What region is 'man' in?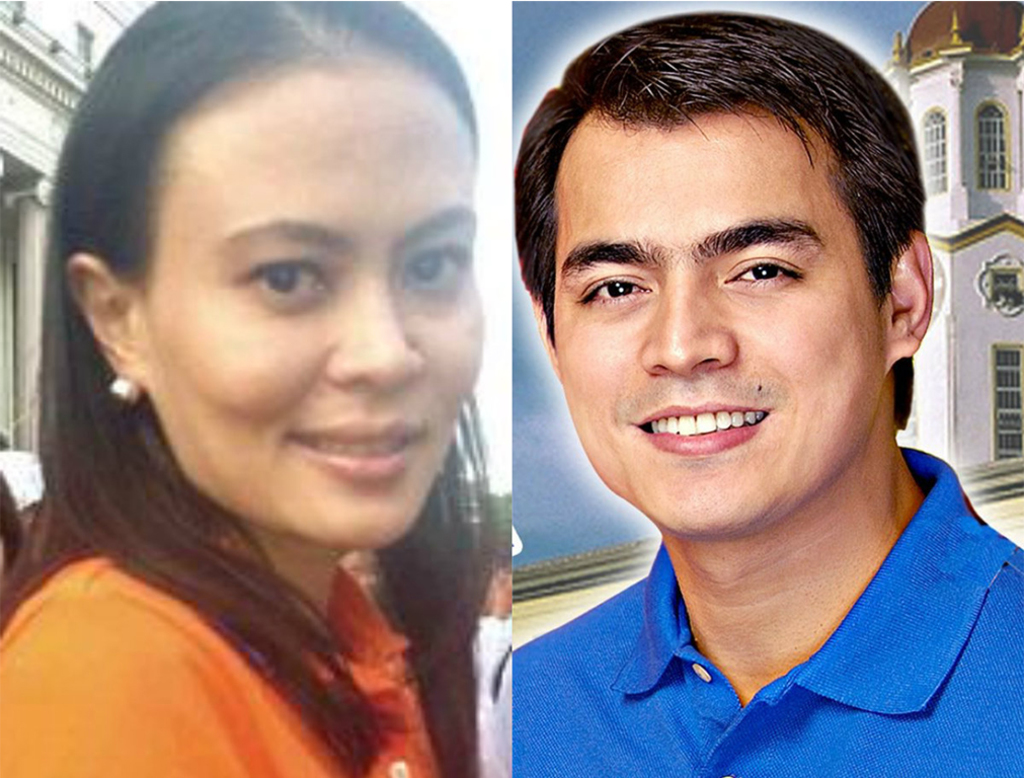
<bbox>406, 23, 1023, 766</bbox>.
